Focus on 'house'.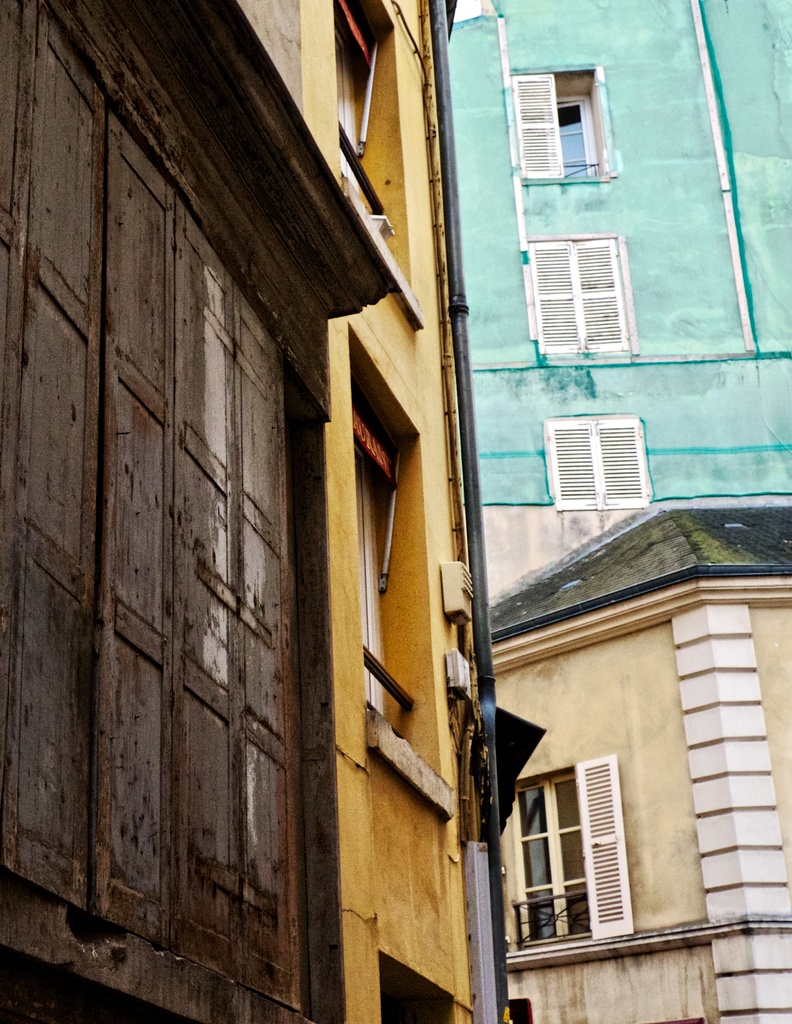
Focused at detection(488, 499, 791, 1023).
